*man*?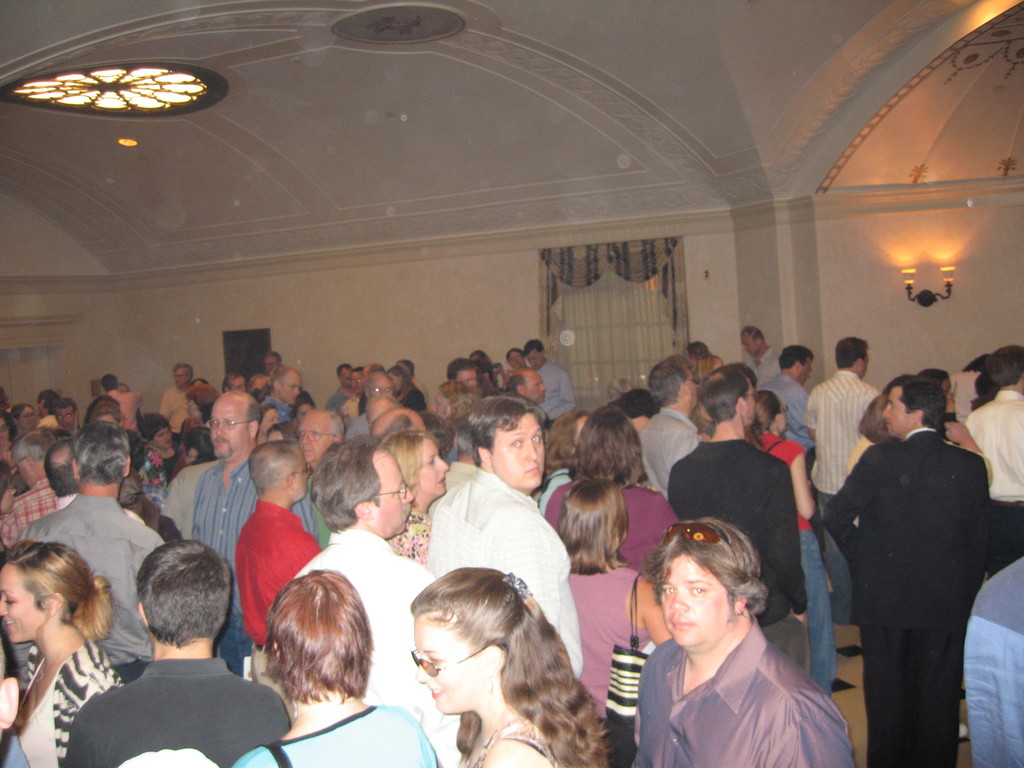
box=[234, 441, 328, 684]
